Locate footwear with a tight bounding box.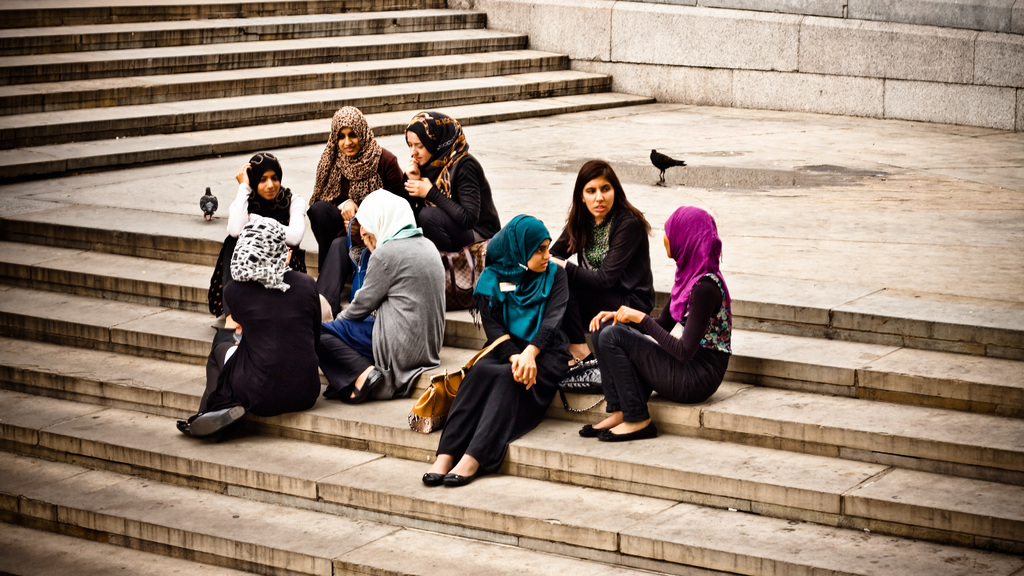
region(575, 411, 623, 440).
